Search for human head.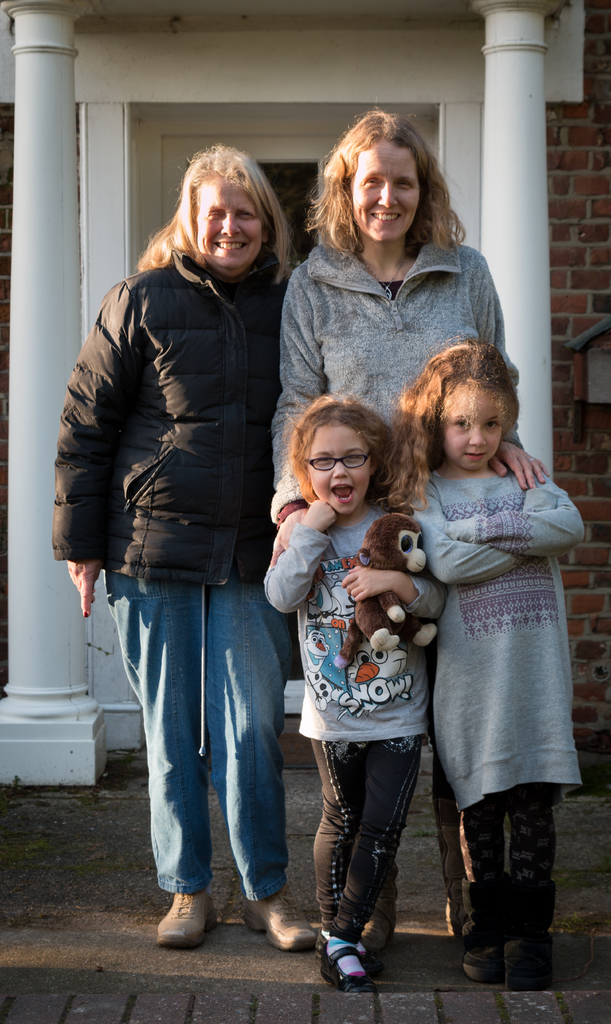
Found at region(294, 405, 388, 514).
